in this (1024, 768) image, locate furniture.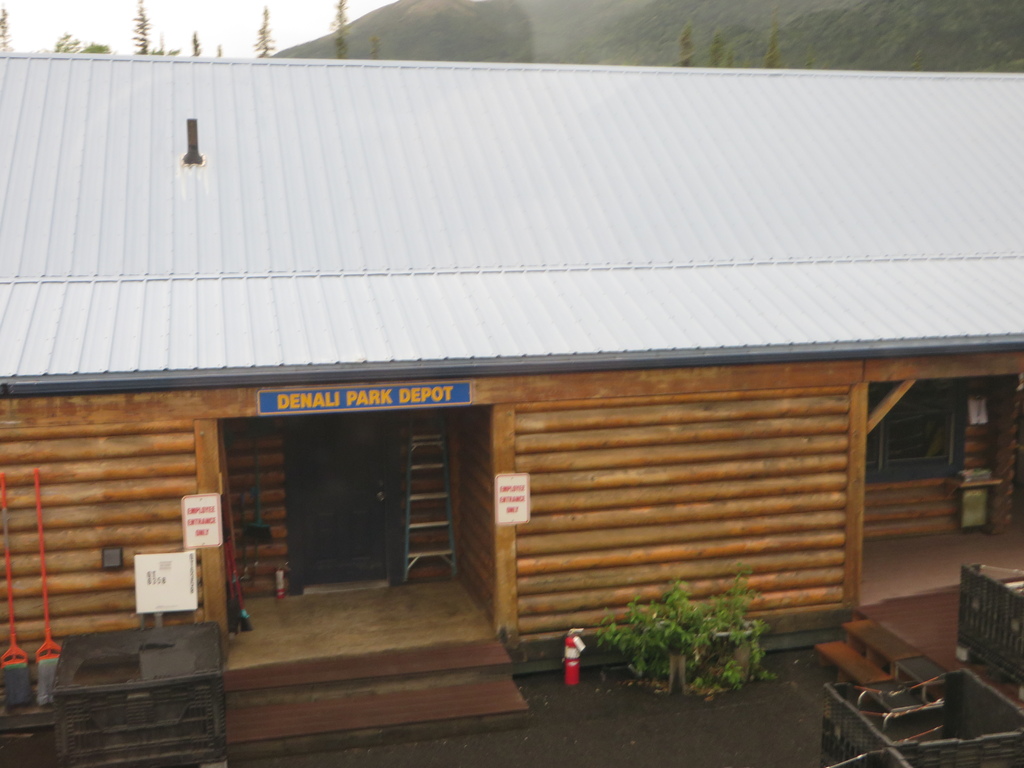
Bounding box: bbox=(866, 651, 948, 713).
